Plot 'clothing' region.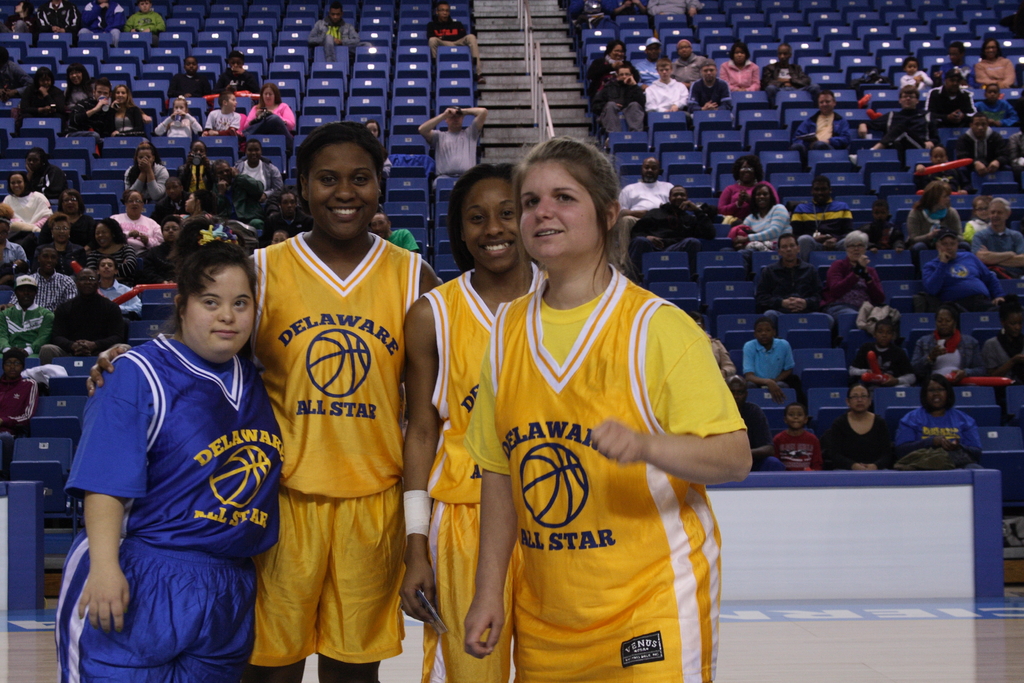
Plotted at Rect(2, 10, 37, 27).
